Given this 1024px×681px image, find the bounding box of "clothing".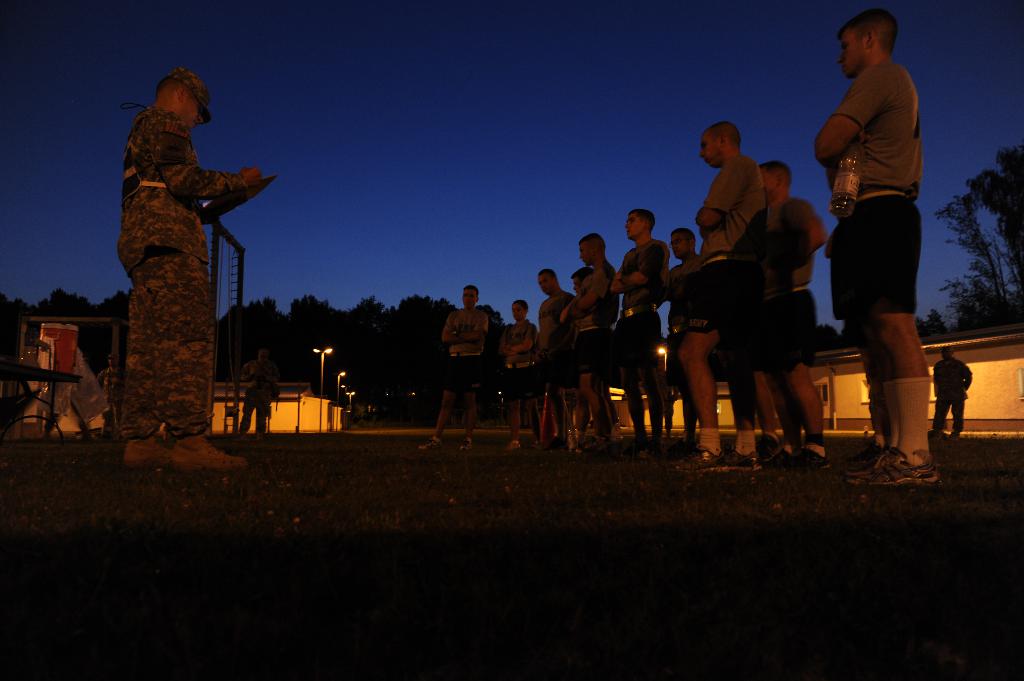
[617, 239, 669, 368].
